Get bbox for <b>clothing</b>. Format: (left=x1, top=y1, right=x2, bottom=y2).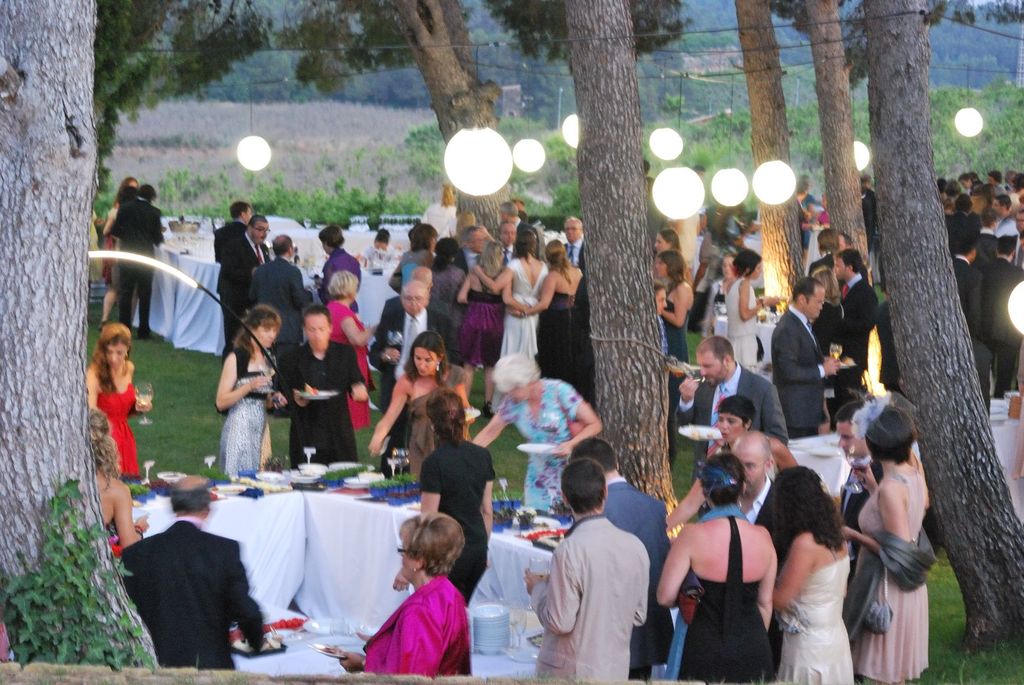
(left=93, top=195, right=167, bottom=335).
